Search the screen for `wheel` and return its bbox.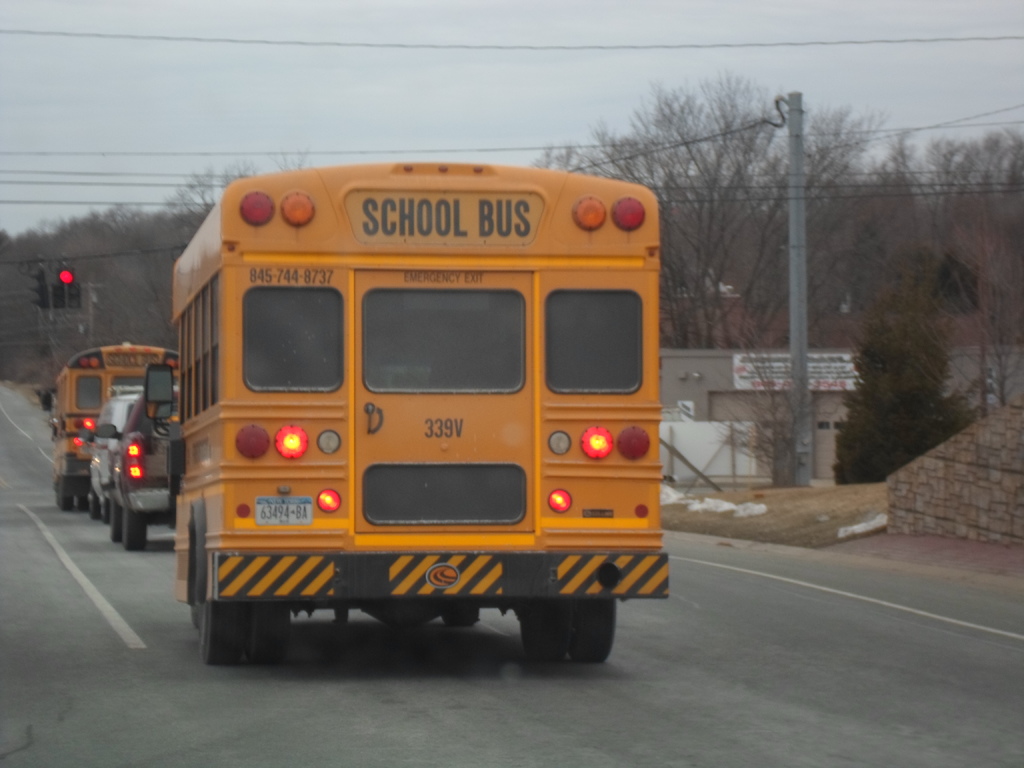
Found: Rect(246, 602, 291, 663).
